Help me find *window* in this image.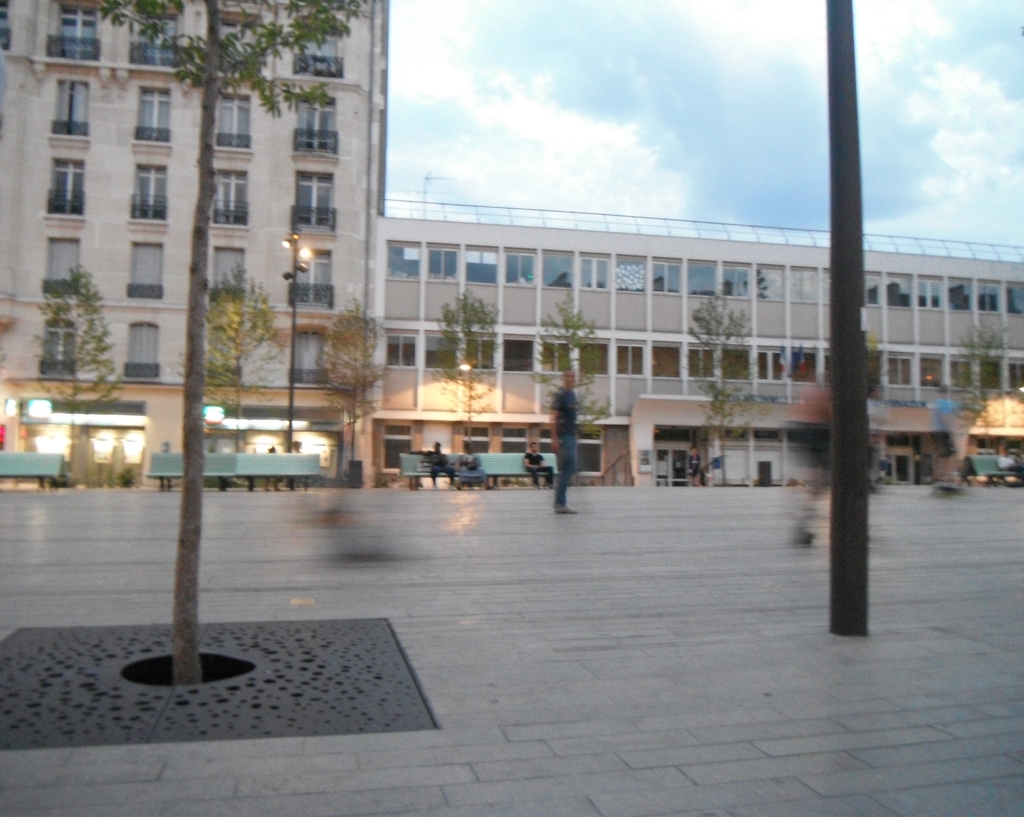
Found it: pyautogui.locateOnScreen(120, 239, 168, 297).
